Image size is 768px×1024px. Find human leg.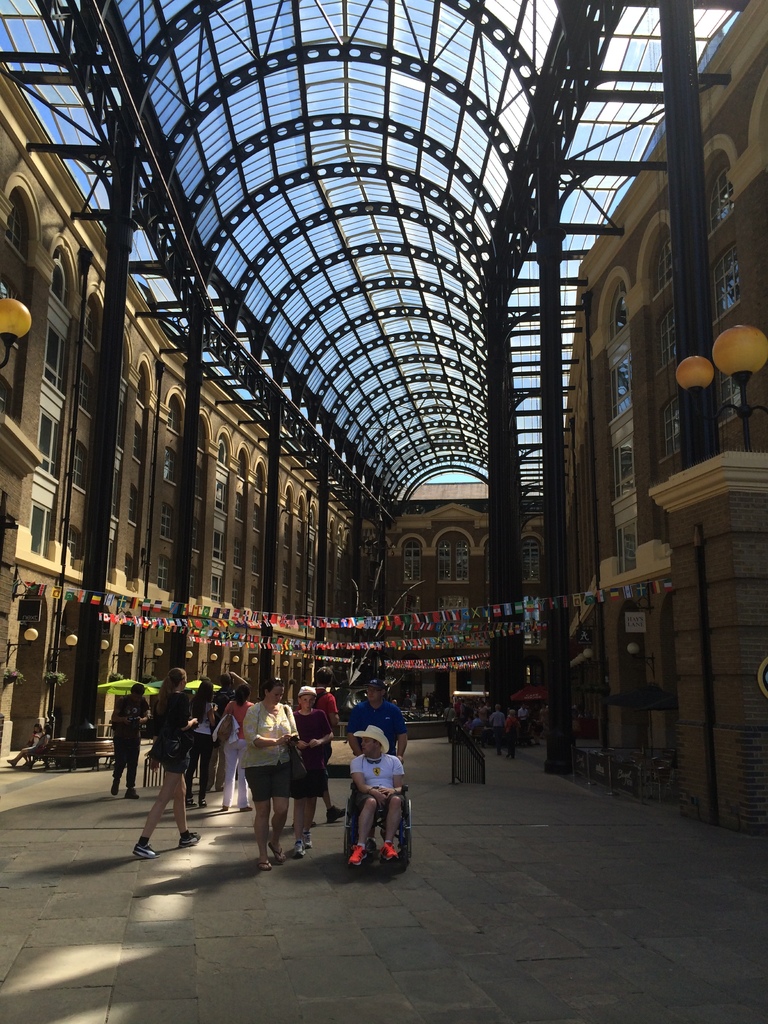
386 797 401 856.
